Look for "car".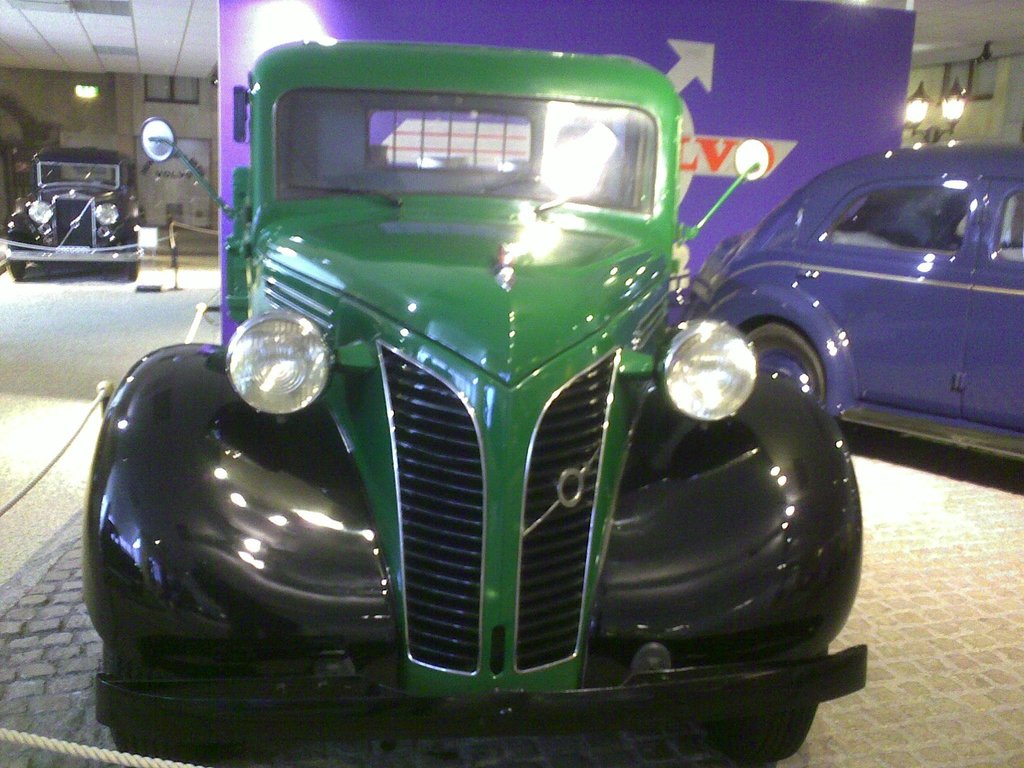
Found: detection(683, 137, 1023, 462).
